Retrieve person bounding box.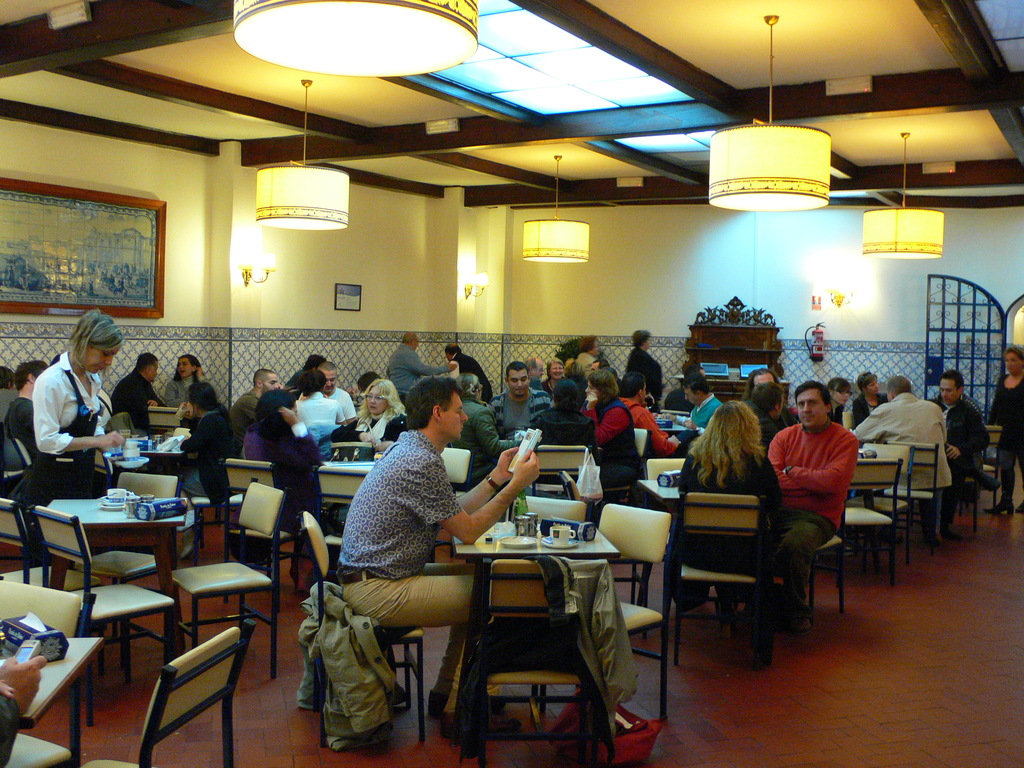
Bounding box: (991, 348, 1023, 514).
